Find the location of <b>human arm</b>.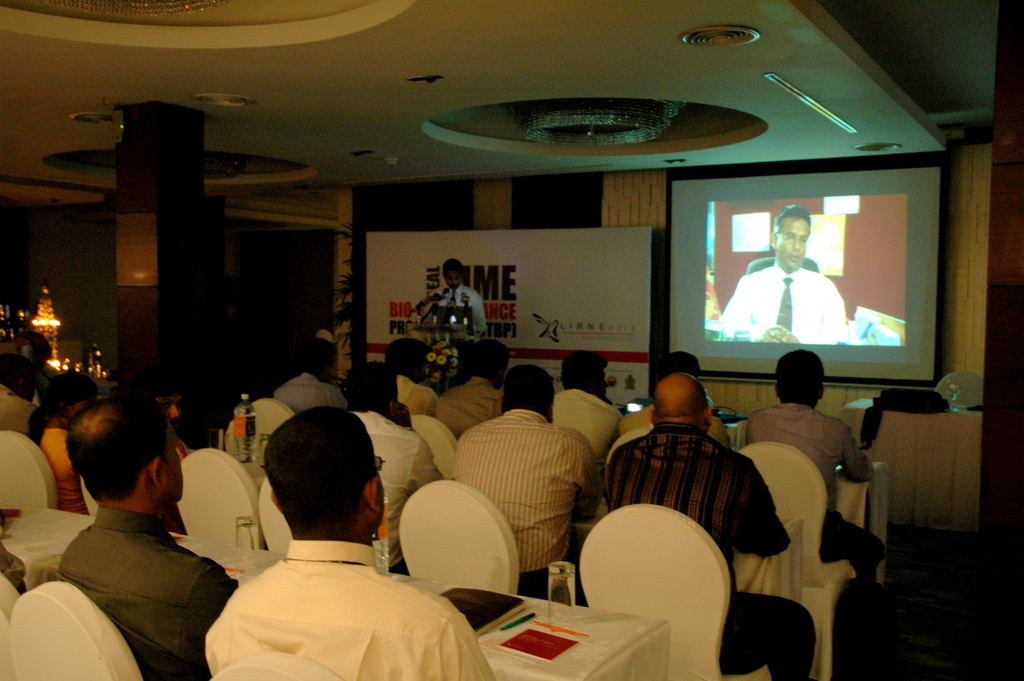
Location: {"left": 189, "top": 561, "right": 240, "bottom": 676}.
